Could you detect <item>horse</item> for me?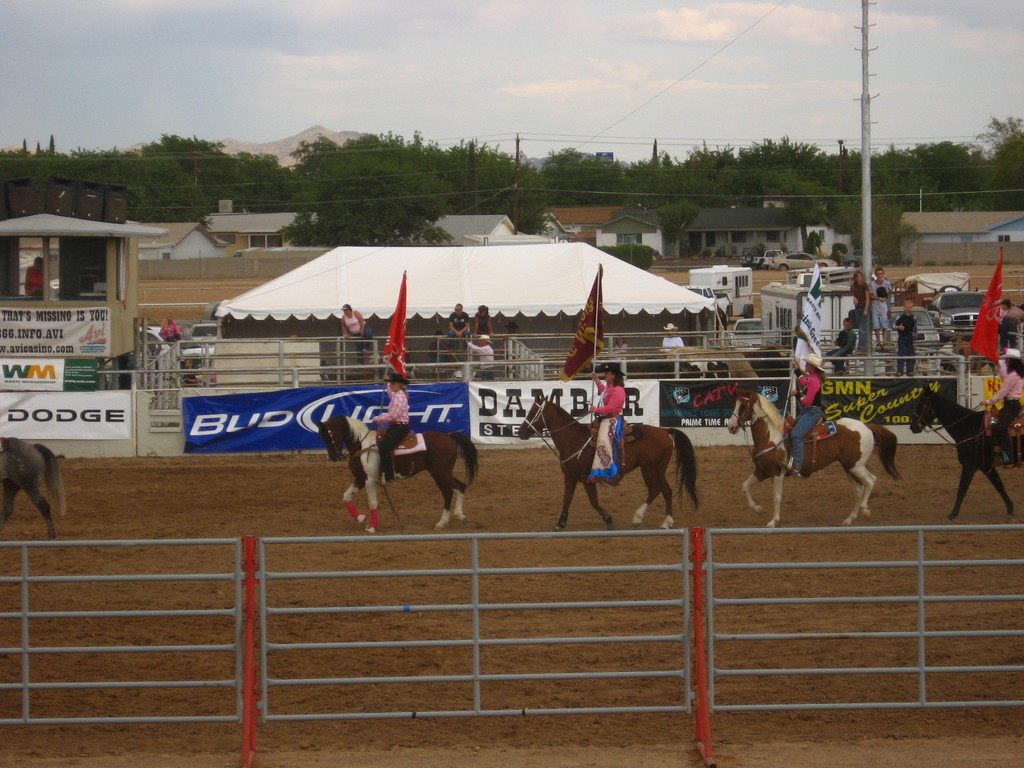
Detection result: select_region(0, 434, 67, 543).
